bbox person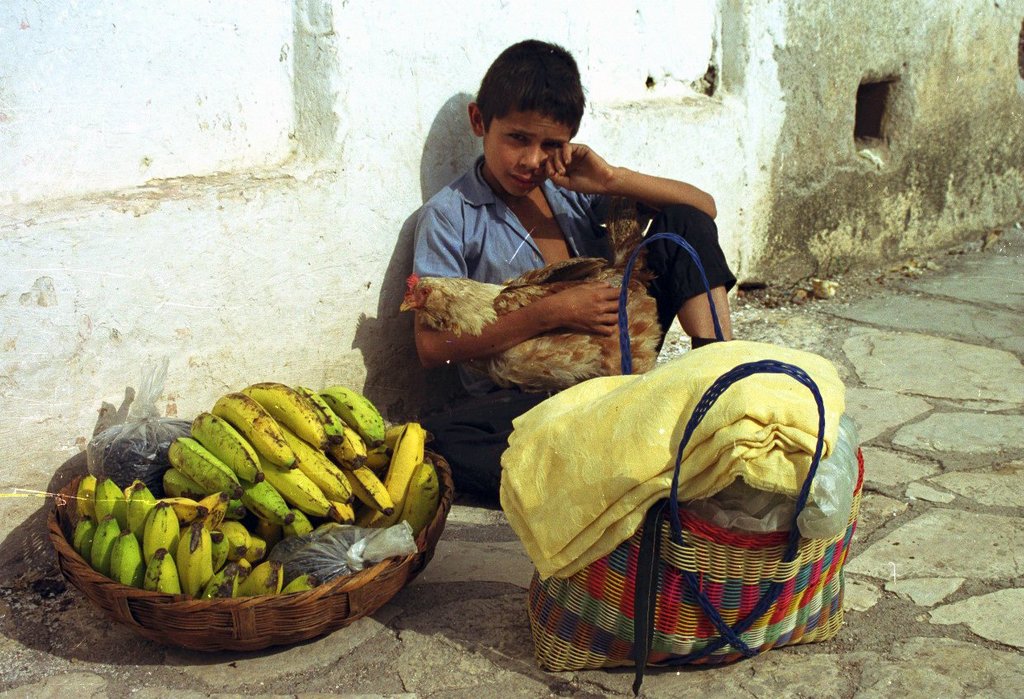
box(379, 45, 671, 447)
